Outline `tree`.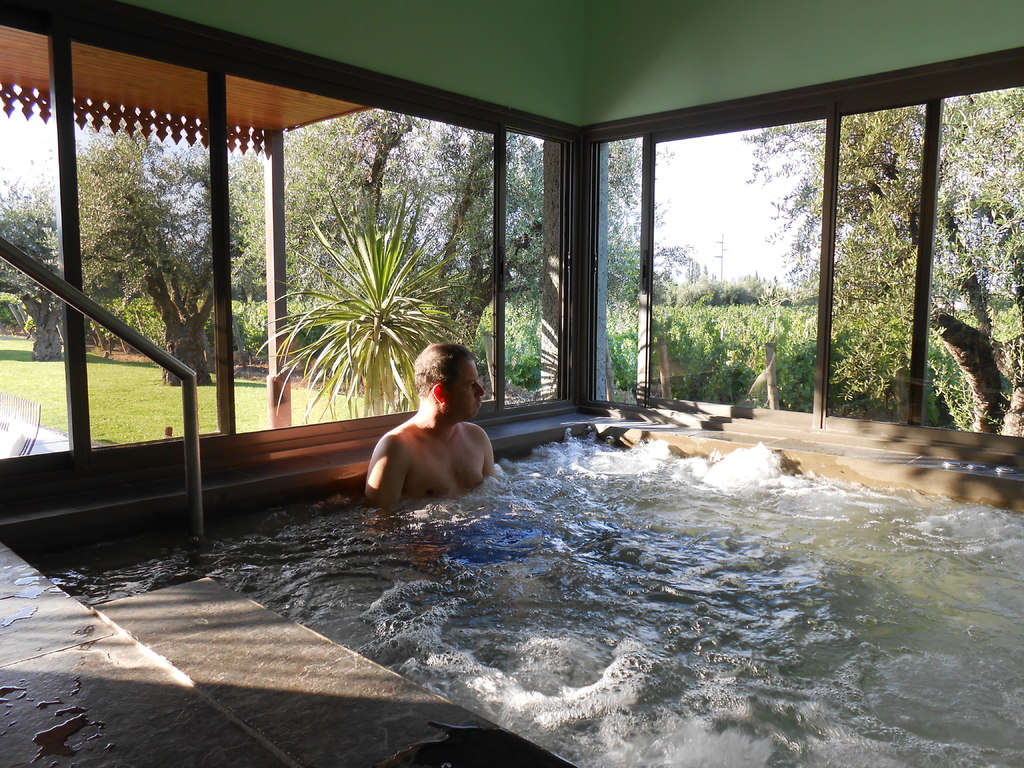
Outline: 0, 162, 130, 363.
